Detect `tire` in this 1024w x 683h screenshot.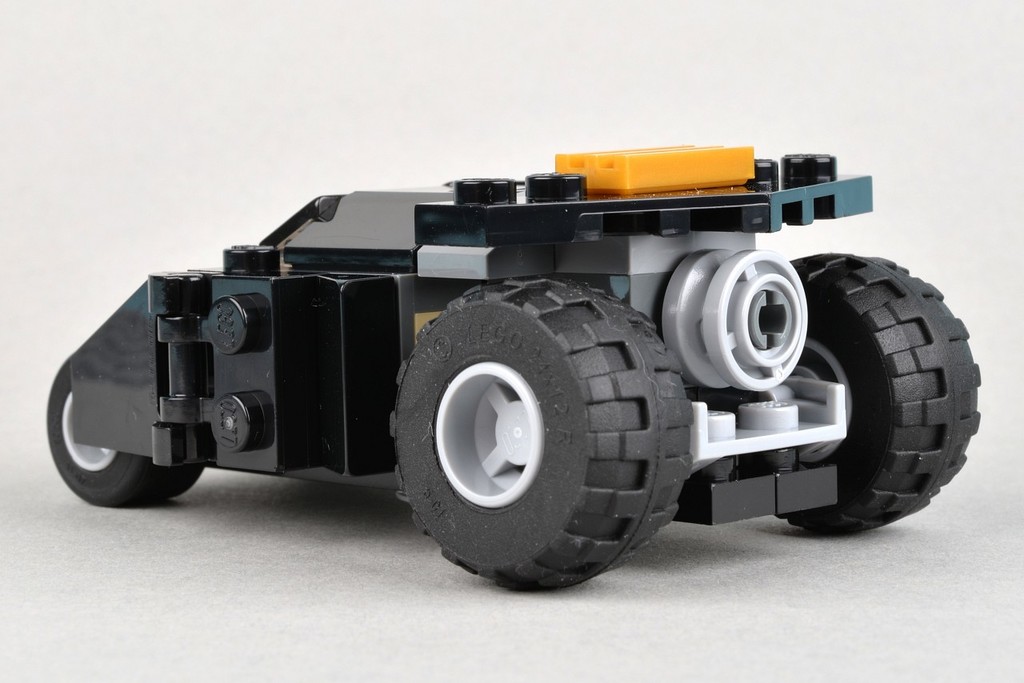
Detection: 787:250:982:537.
